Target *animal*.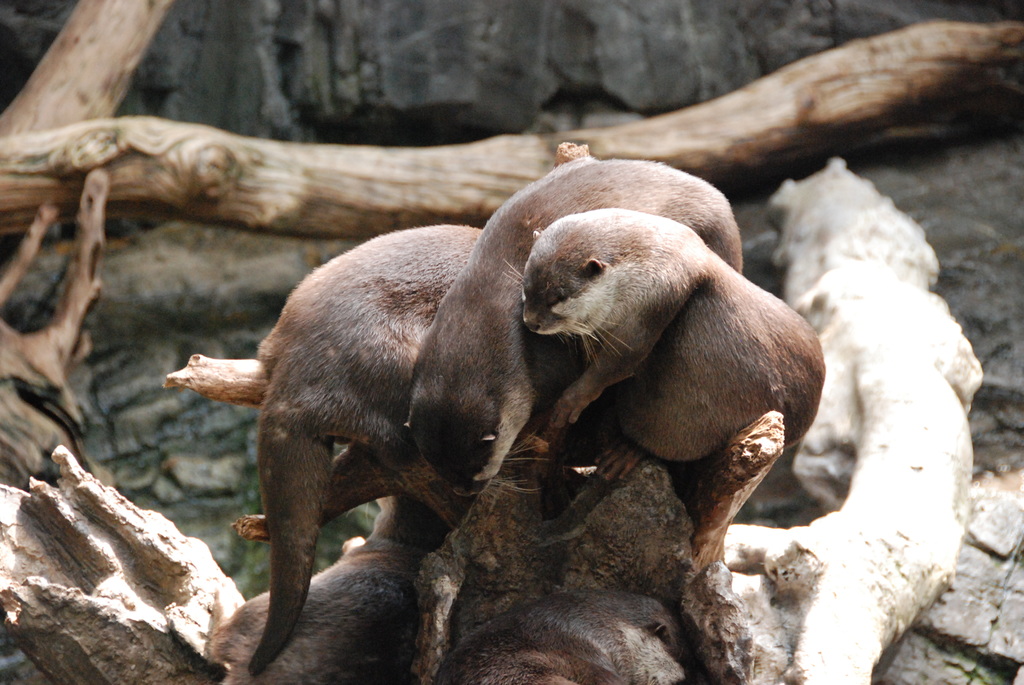
Target region: (244,225,484,681).
